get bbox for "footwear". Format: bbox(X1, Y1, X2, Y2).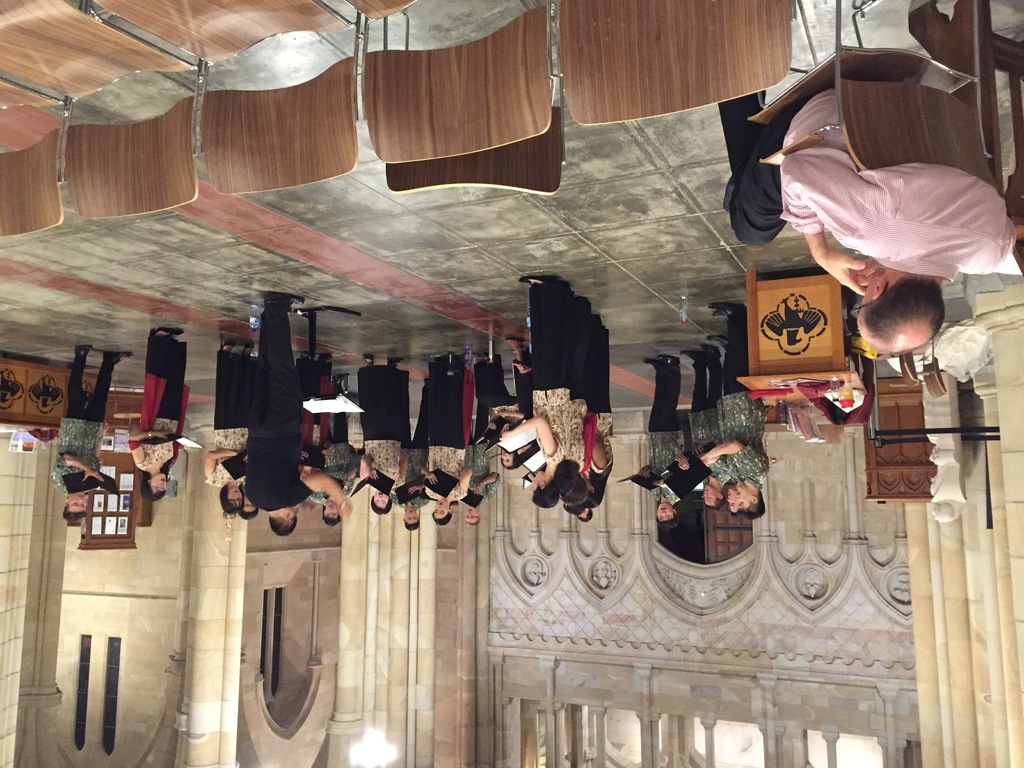
bbox(390, 355, 399, 369).
